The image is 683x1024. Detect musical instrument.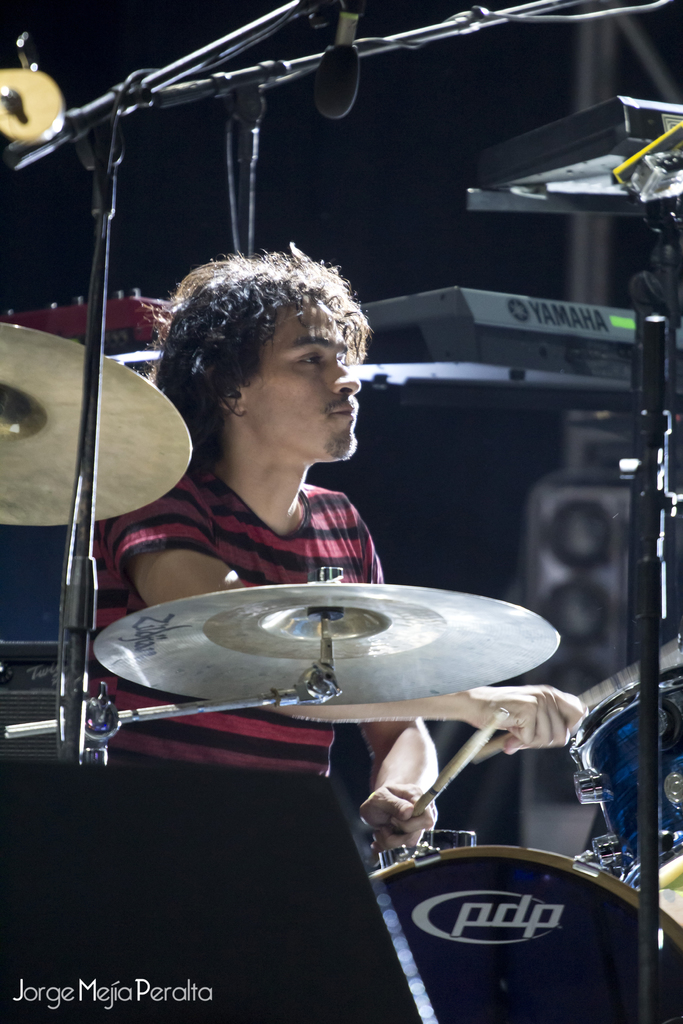
Detection: <box>353,279,682,398</box>.
